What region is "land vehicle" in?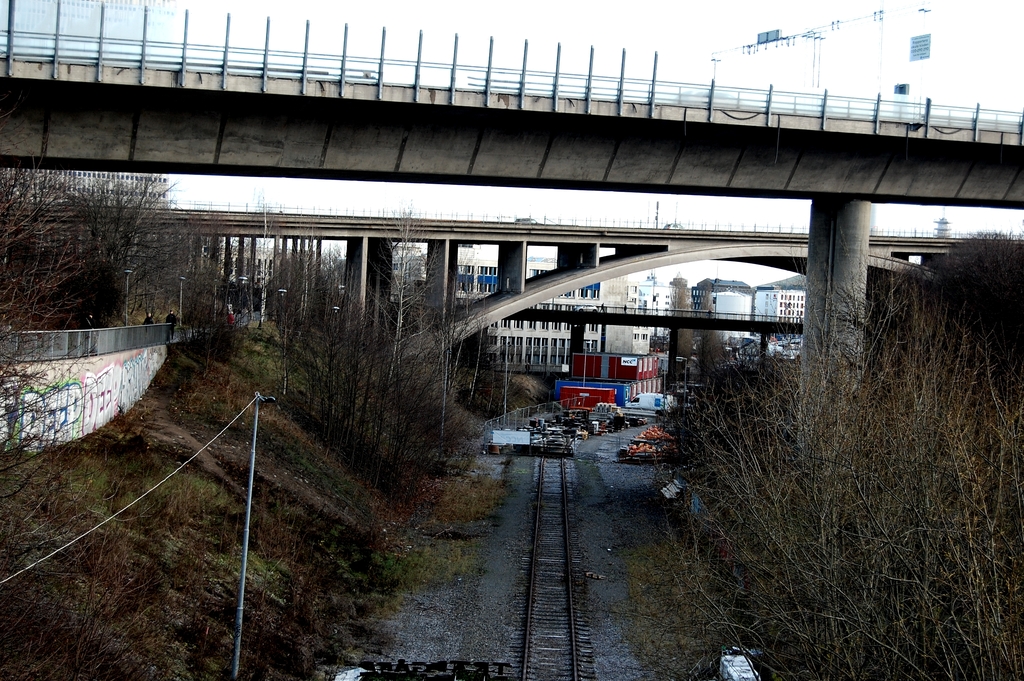
[left=531, top=426, right=574, bottom=454].
